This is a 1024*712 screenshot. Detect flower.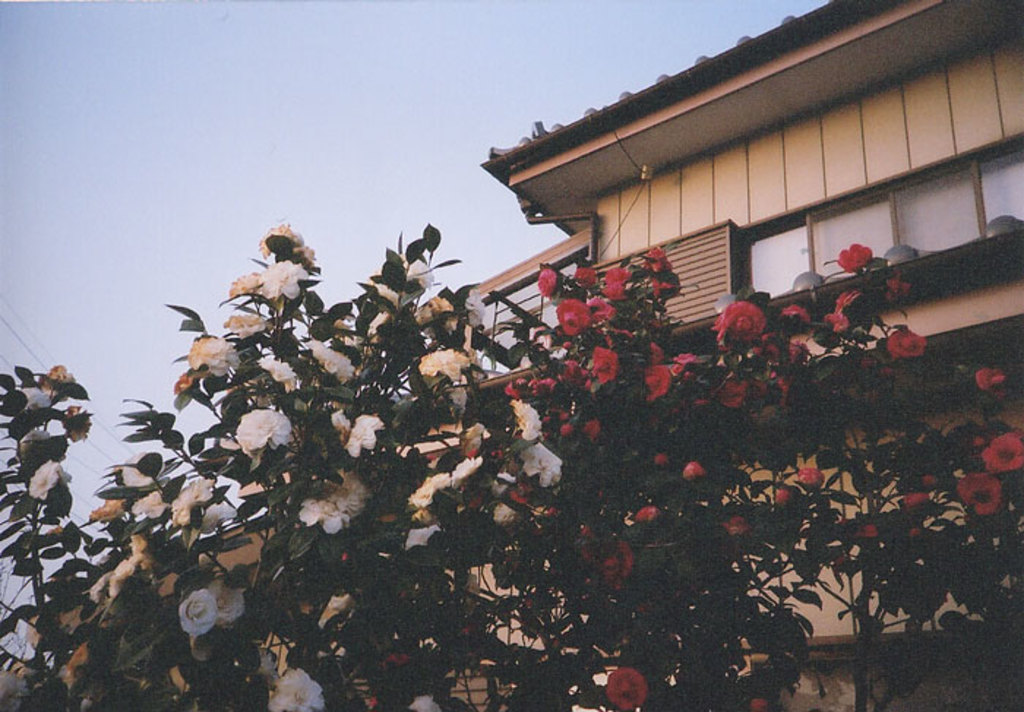
178 589 218 642.
